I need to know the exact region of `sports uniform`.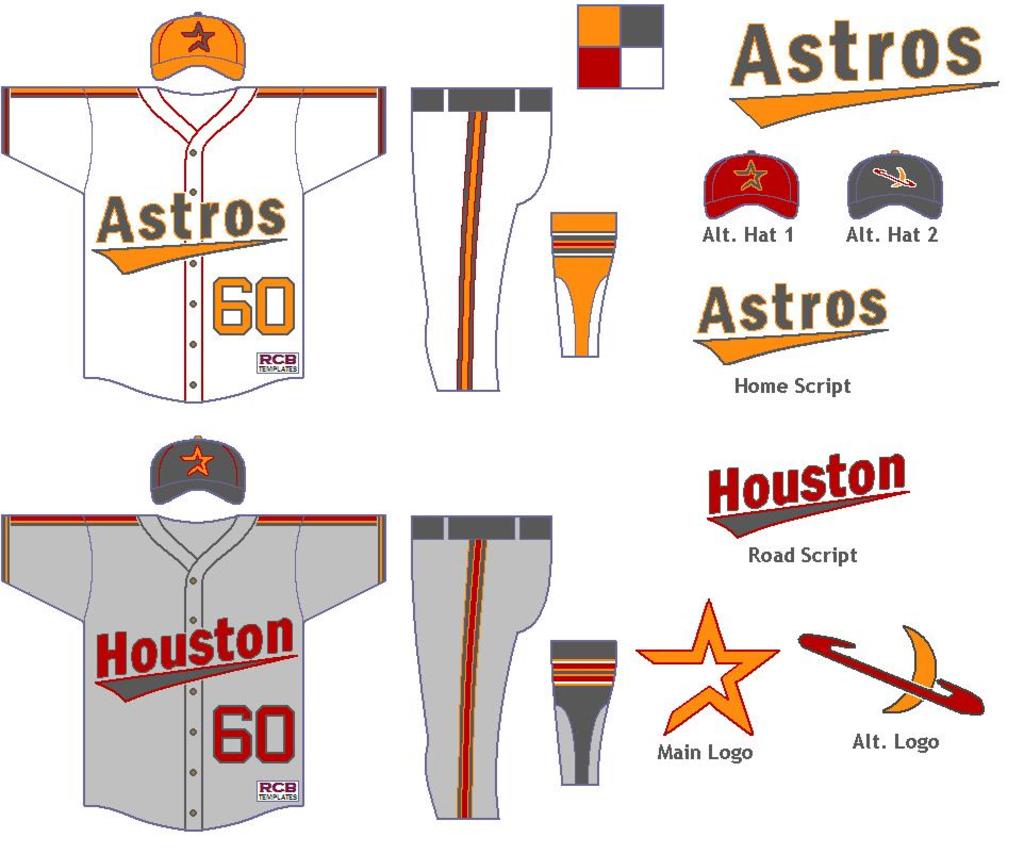
Region: {"left": 394, "top": 503, "right": 557, "bottom": 827}.
